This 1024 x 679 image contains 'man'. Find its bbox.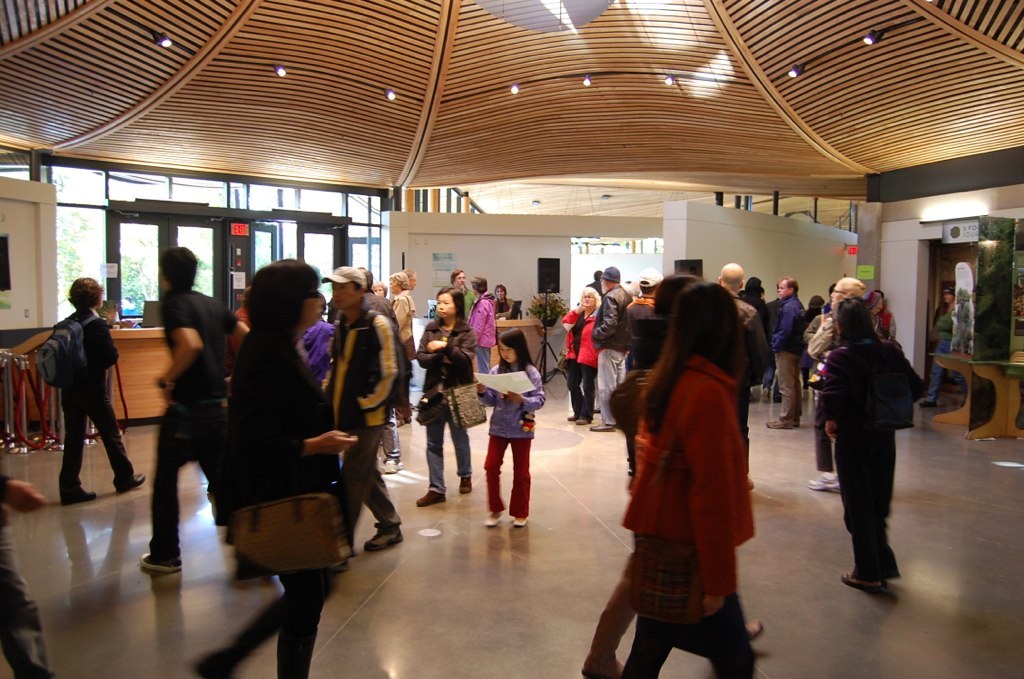
x1=798, y1=298, x2=826, y2=391.
